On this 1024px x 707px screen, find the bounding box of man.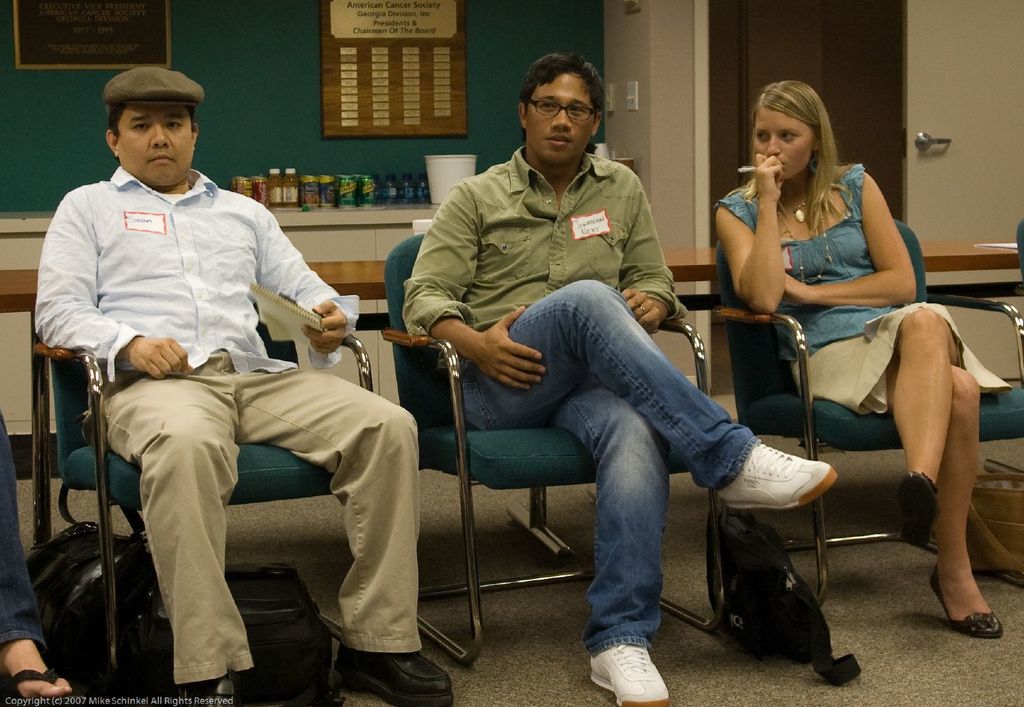
Bounding box: box=[400, 49, 847, 706].
